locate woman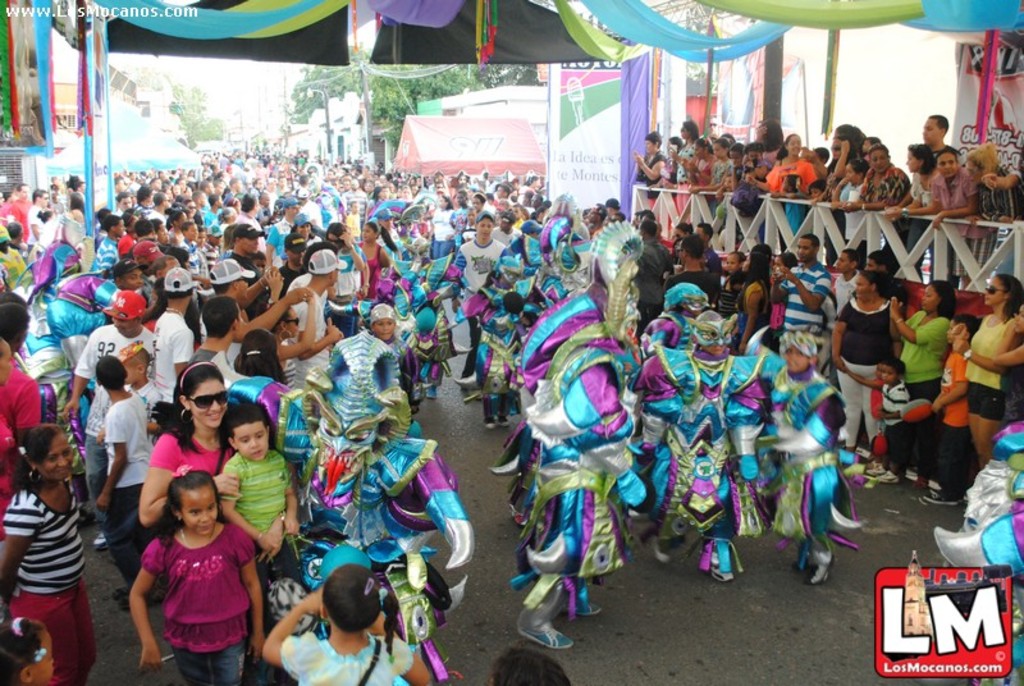
132:353:236:525
